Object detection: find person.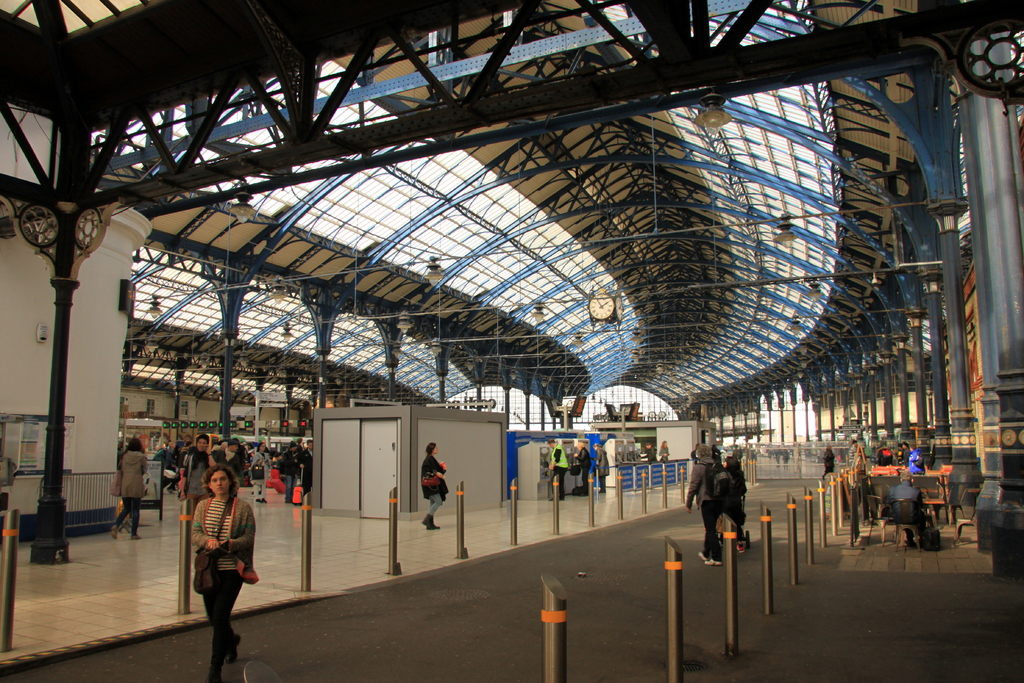
151,444,167,464.
